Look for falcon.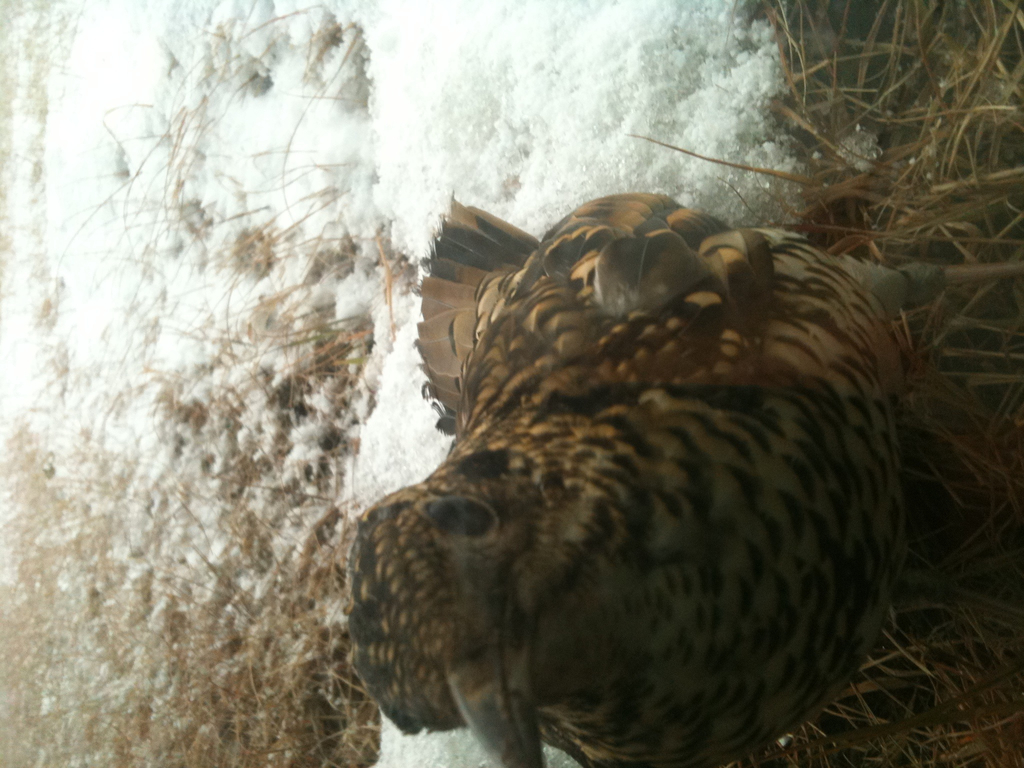
Found: [x1=341, y1=180, x2=984, y2=767].
